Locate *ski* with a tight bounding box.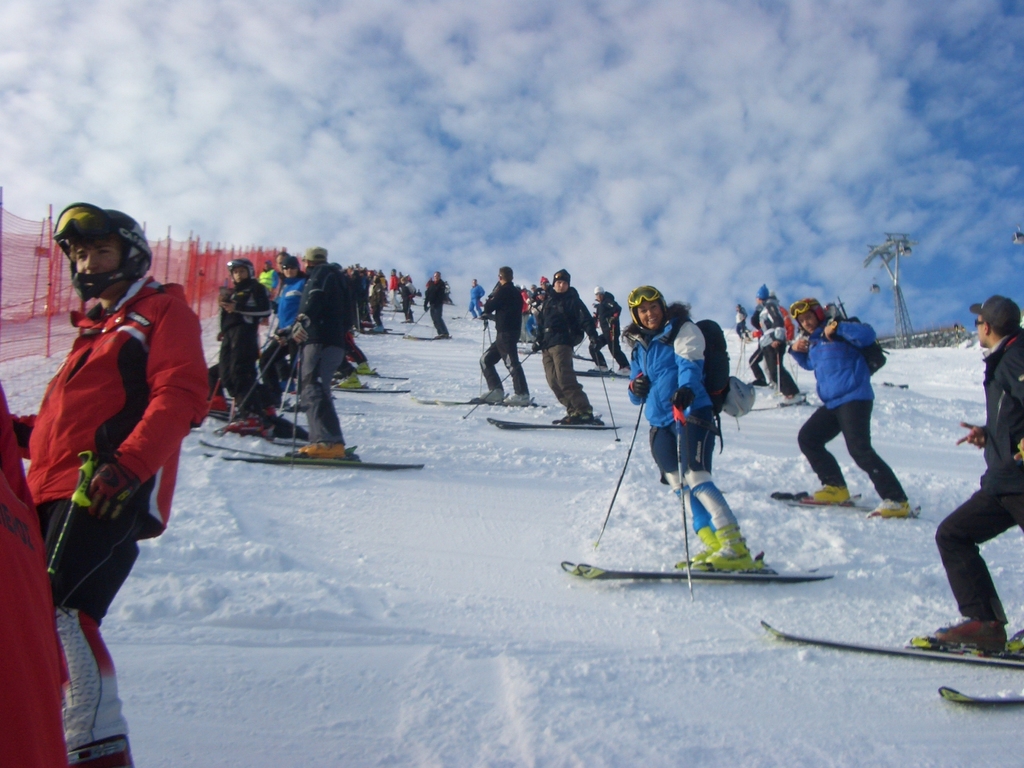
box(489, 417, 623, 426).
